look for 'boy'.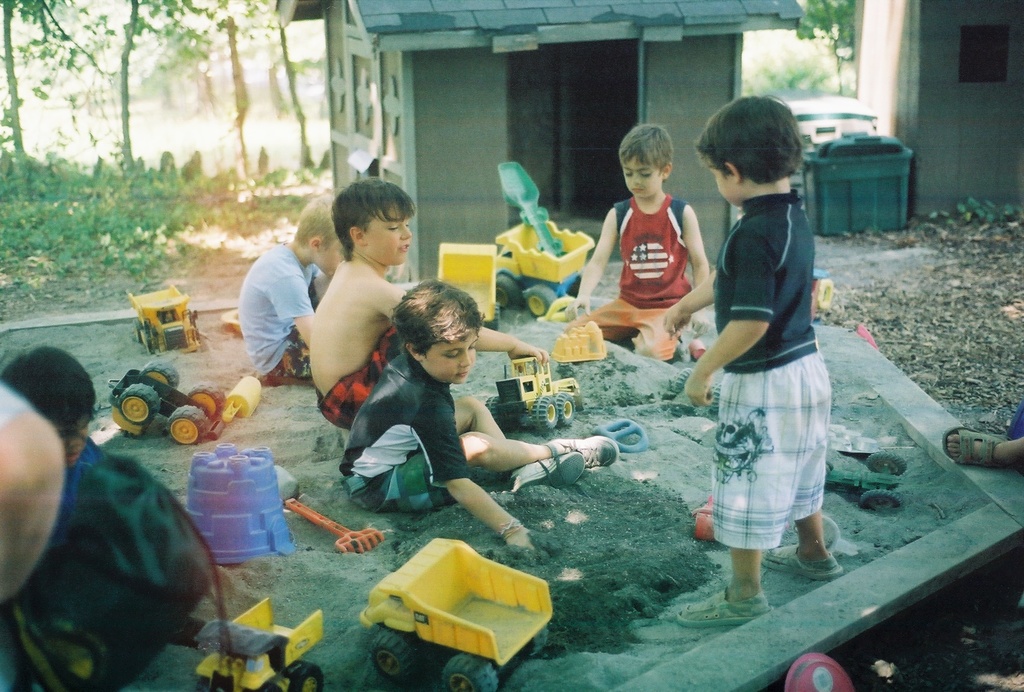
Found: bbox=(566, 124, 709, 362).
